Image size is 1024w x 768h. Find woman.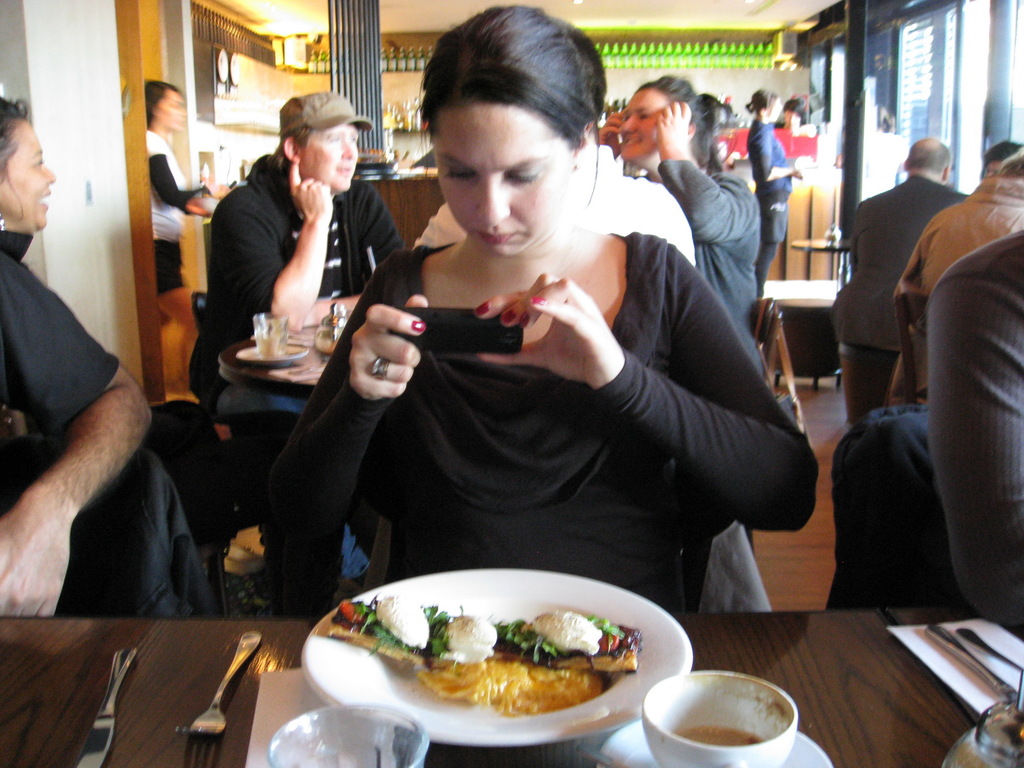
596, 74, 761, 617.
